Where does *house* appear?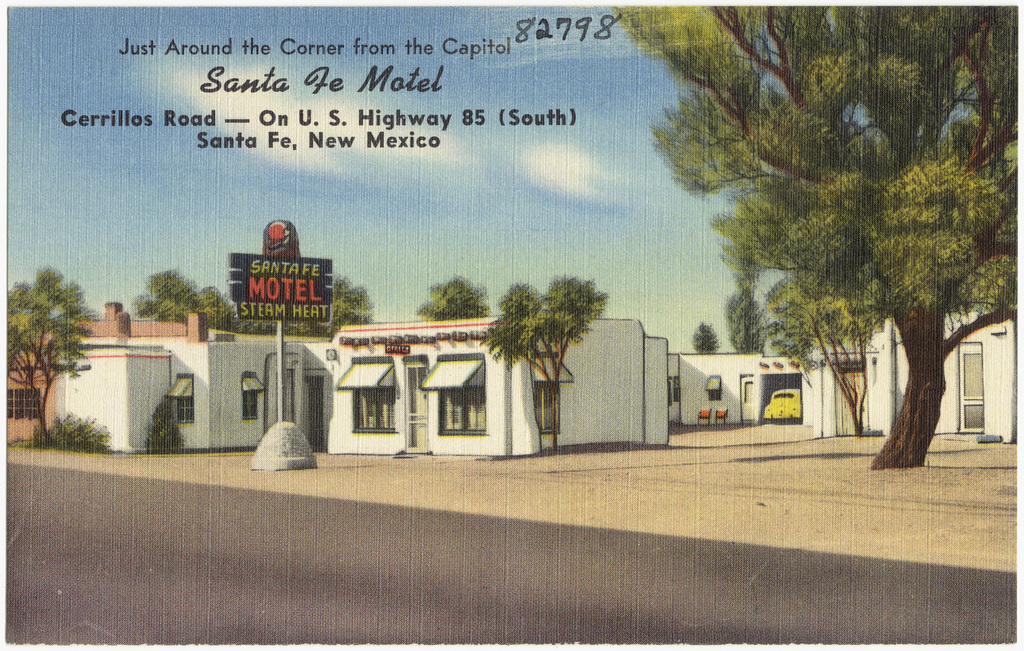
Appears at box=[319, 320, 670, 456].
